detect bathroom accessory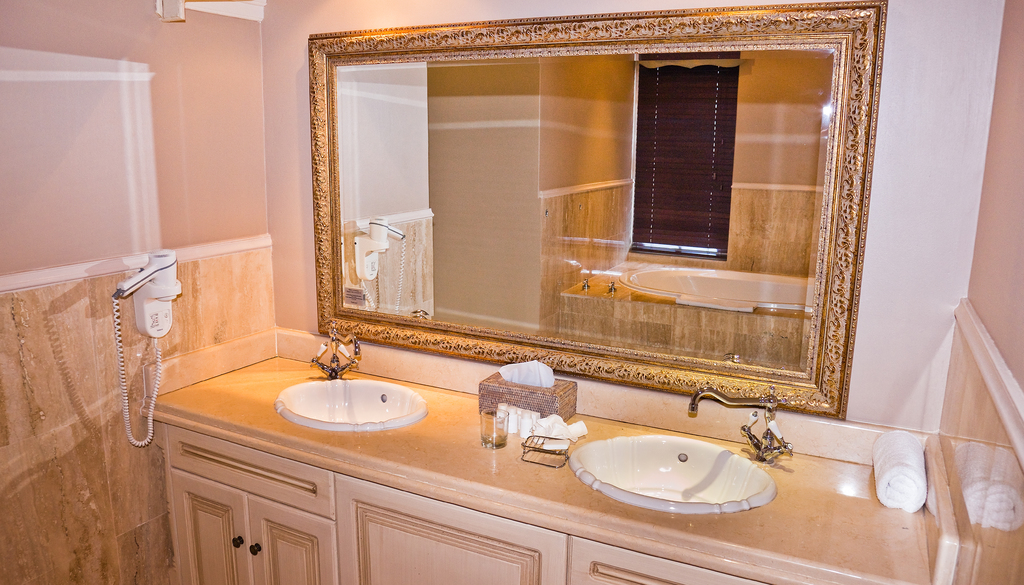
crop(687, 383, 792, 462)
